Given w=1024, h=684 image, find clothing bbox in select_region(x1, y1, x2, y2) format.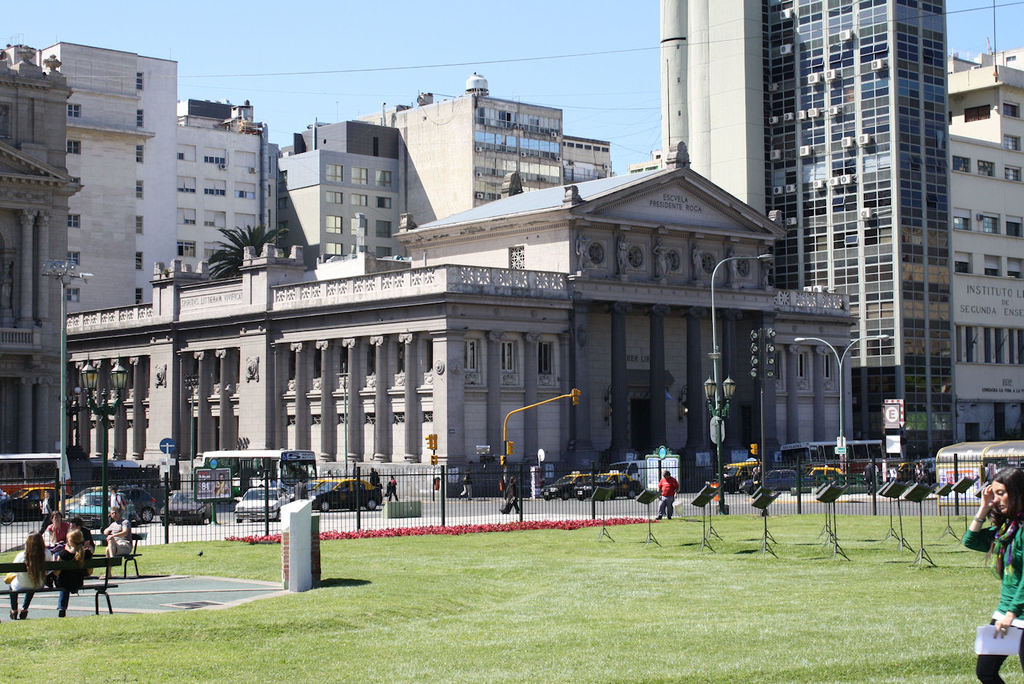
select_region(504, 480, 517, 515).
